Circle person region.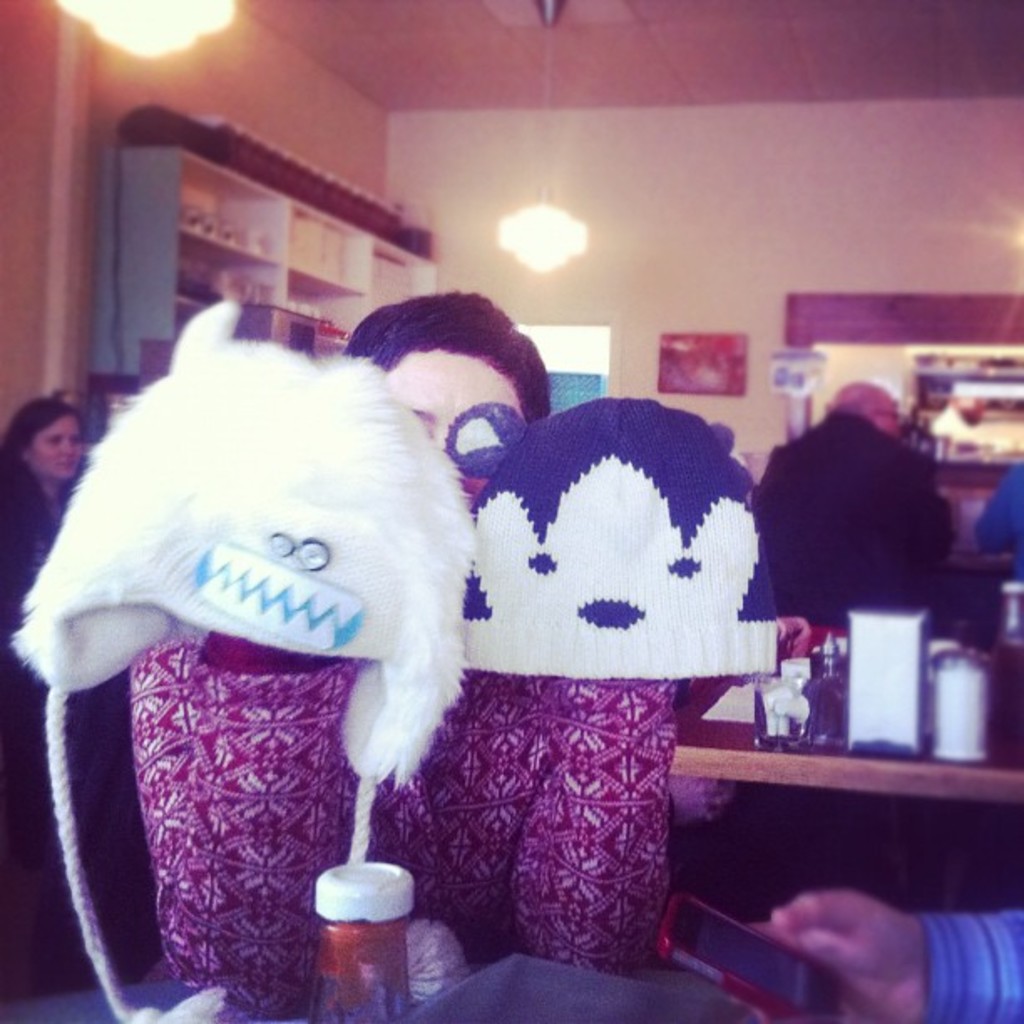
Region: locate(758, 385, 952, 617).
